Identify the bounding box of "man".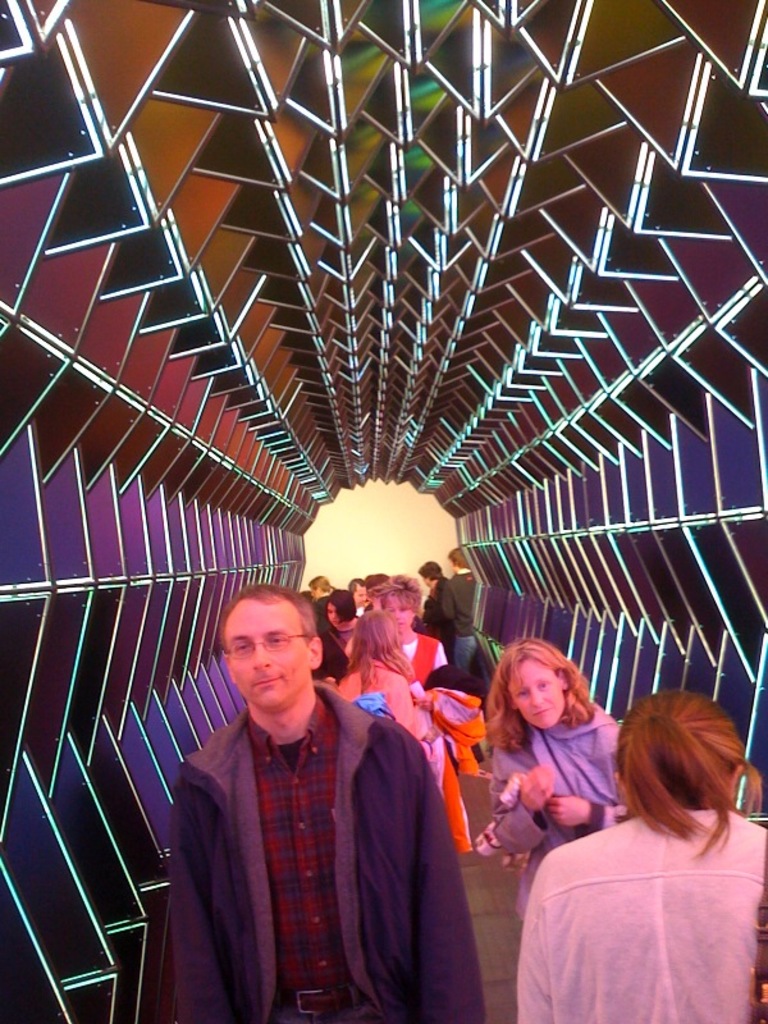
(left=146, top=572, right=480, bottom=1023).
